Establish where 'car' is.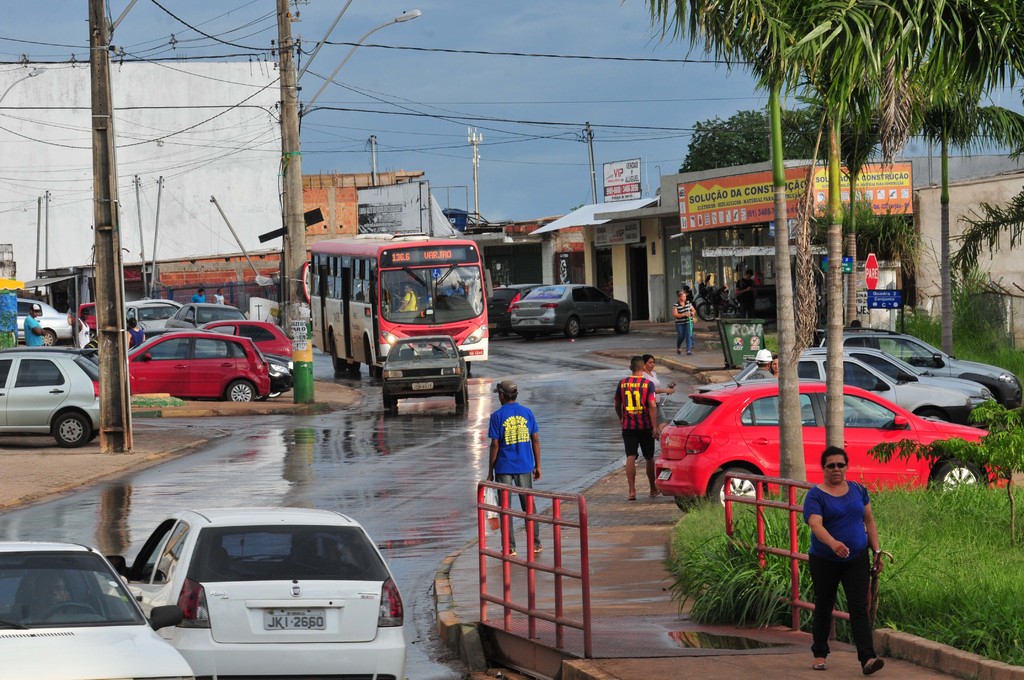
Established at (829, 328, 1014, 399).
